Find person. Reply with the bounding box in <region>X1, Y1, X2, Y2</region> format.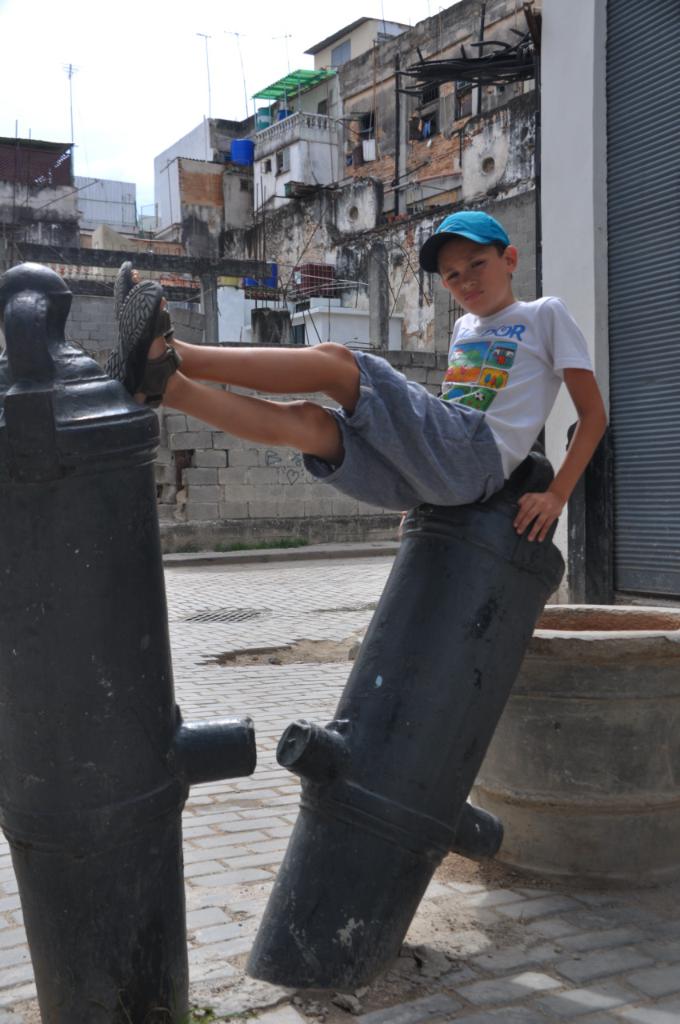
<region>110, 207, 610, 547</region>.
